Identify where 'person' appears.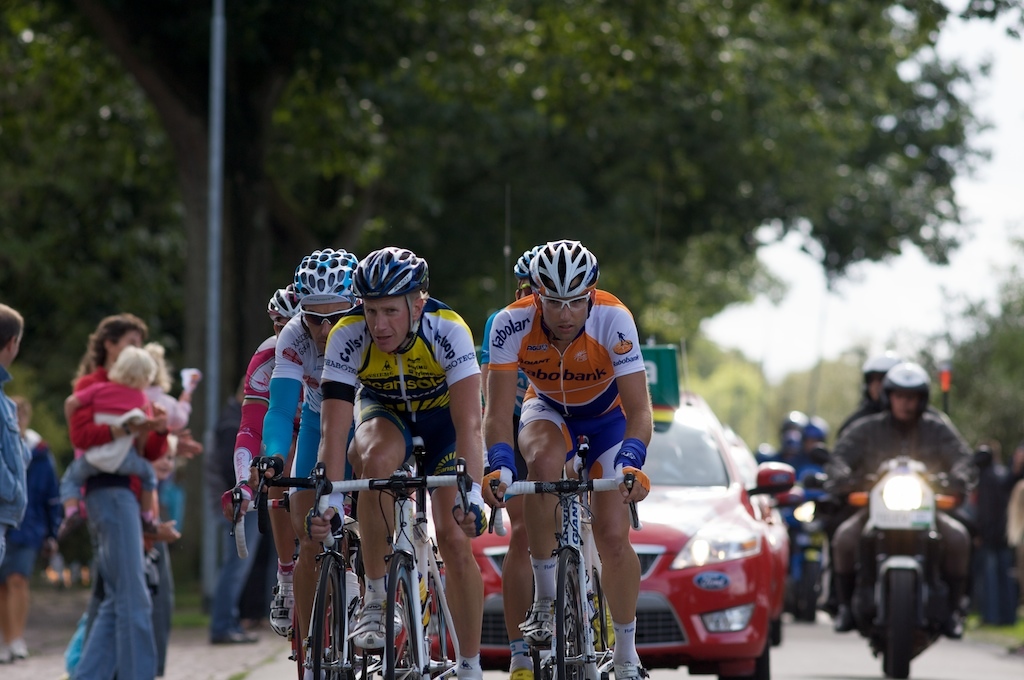
Appears at 818,363,983,654.
